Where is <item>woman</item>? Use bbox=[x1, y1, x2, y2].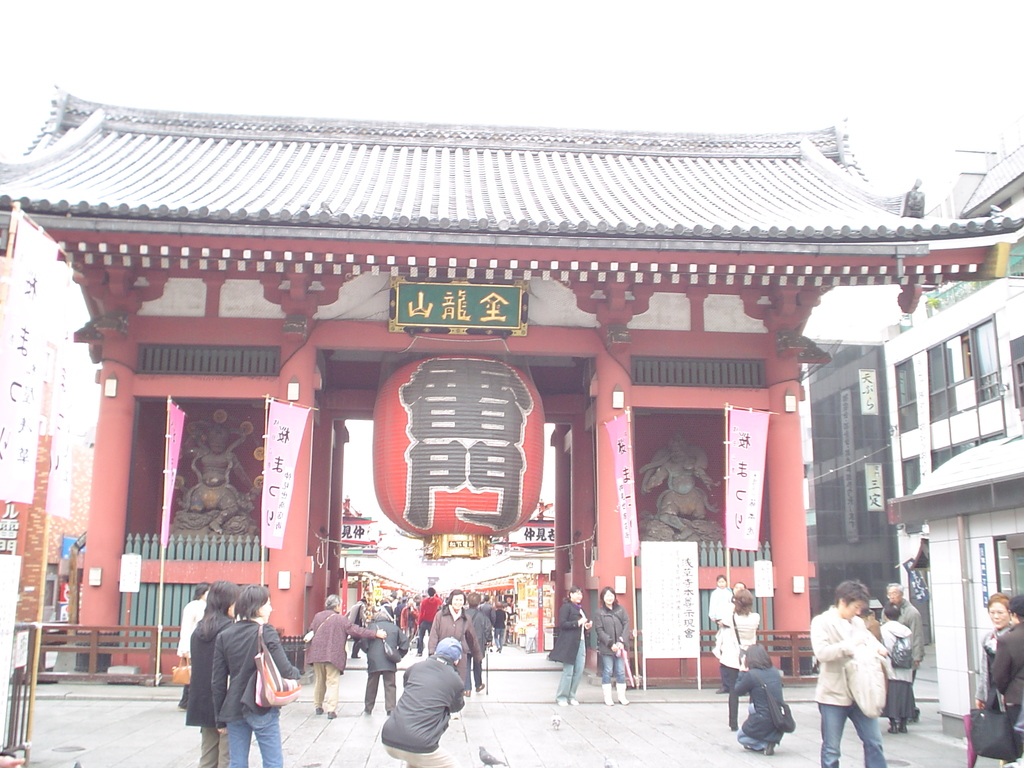
bbox=[210, 585, 300, 767].
